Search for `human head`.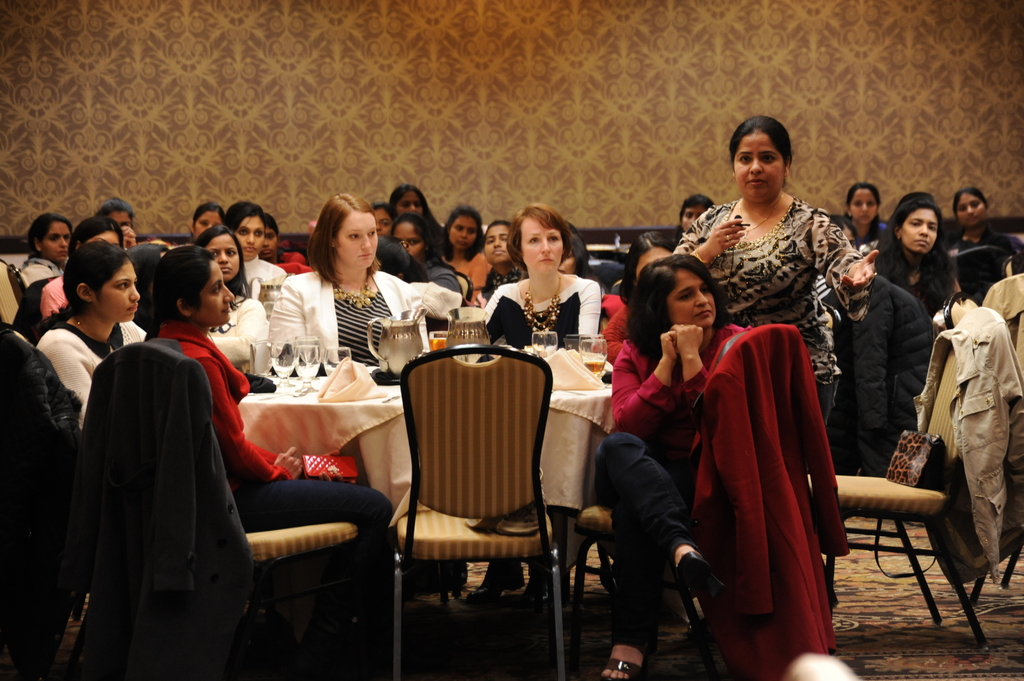
Found at box=[311, 188, 378, 272].
